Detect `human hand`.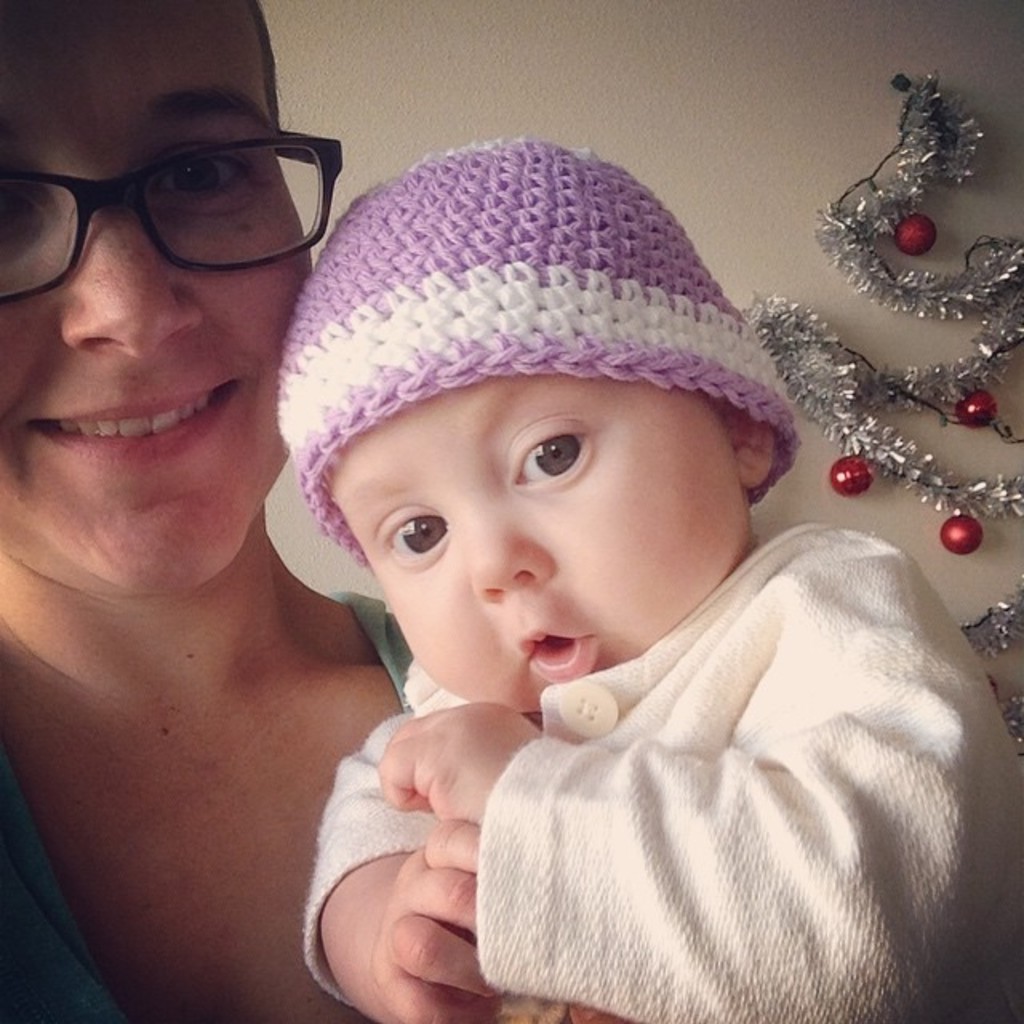
Detected at x1=371 y1=816 x2=514 y2=1022.
